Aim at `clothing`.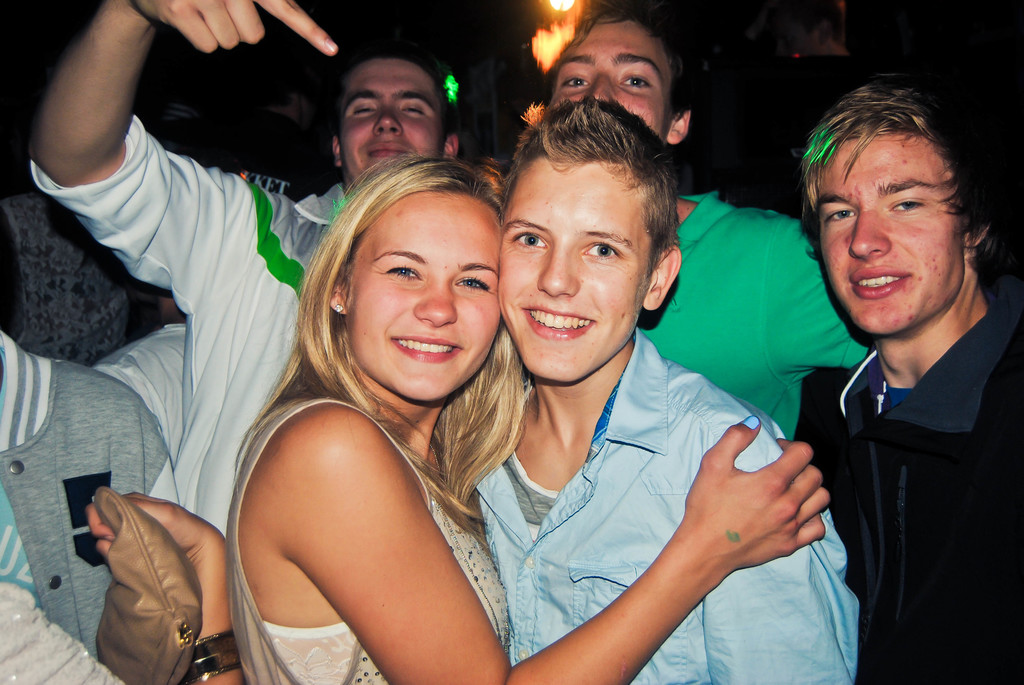
Aimed at select_region(213, 378, 515, 684).
